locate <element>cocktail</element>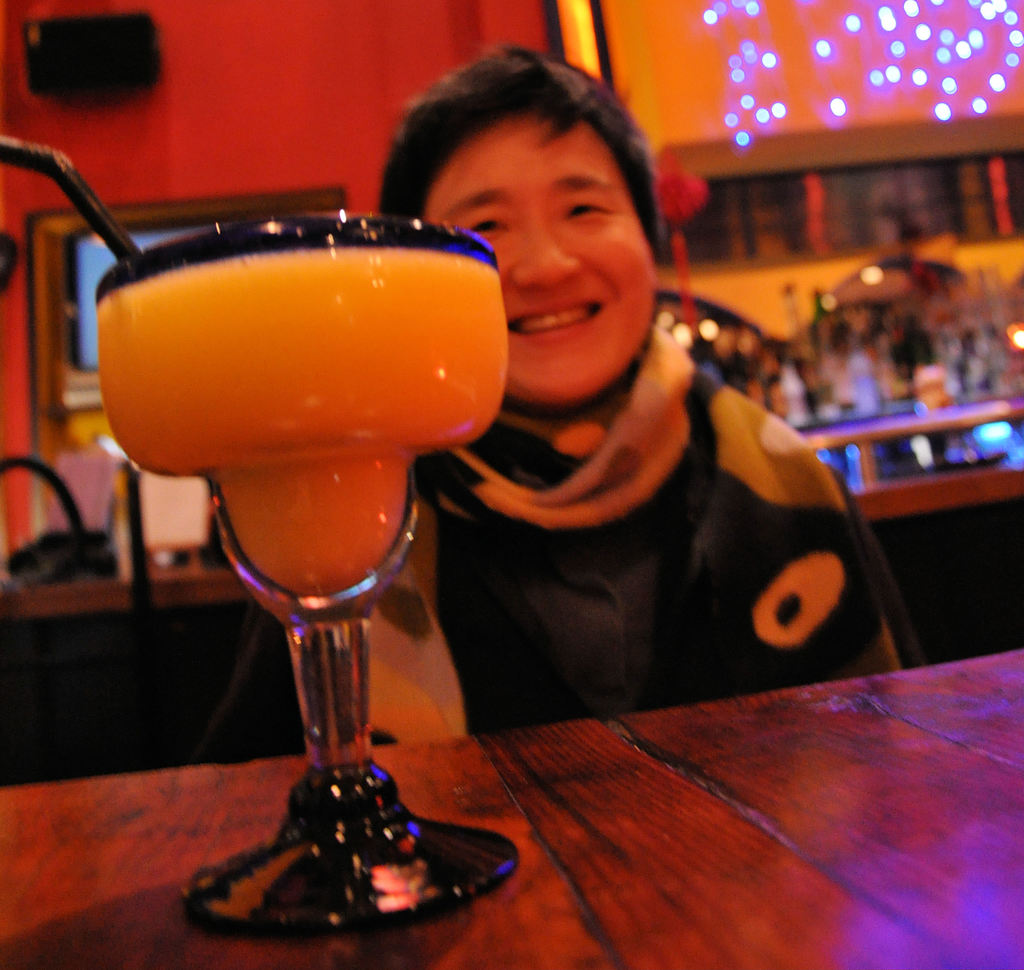
[92,209,525,939]
